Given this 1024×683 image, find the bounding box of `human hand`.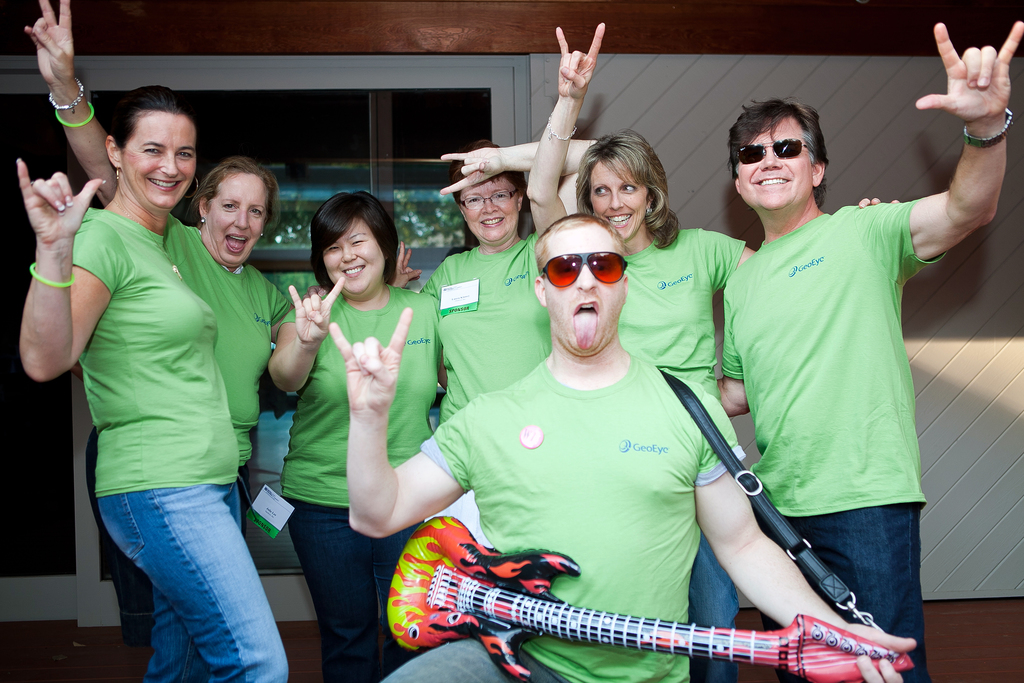
rect(948, 7, 1019, 131).
